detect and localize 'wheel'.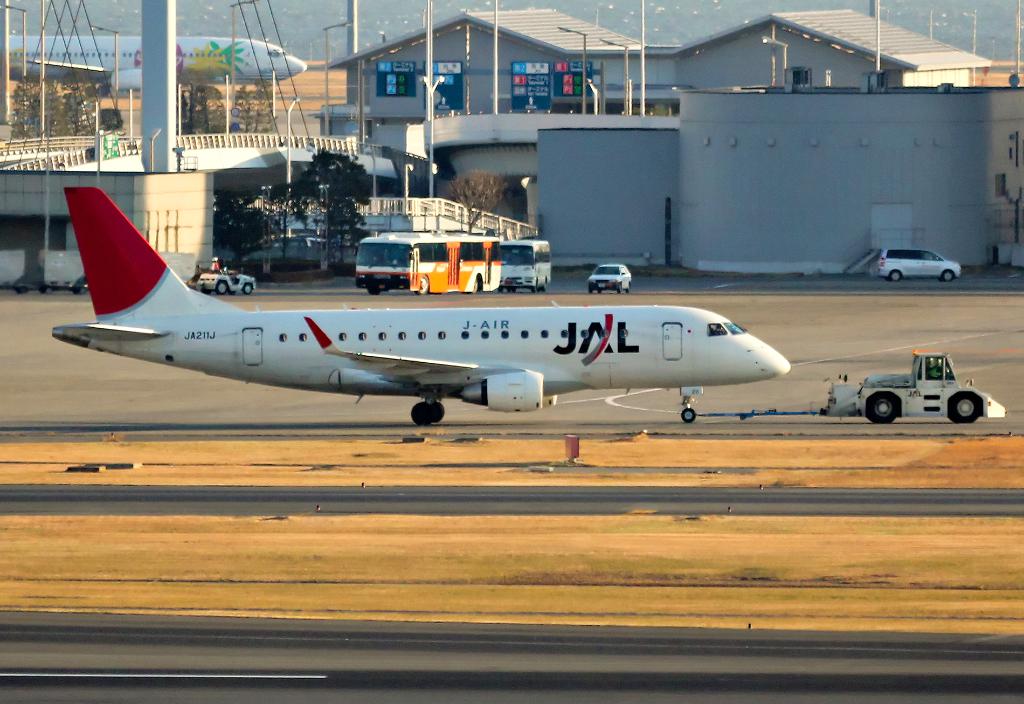
Localized at x1=868 y1=391 x2=899 y2=422.
